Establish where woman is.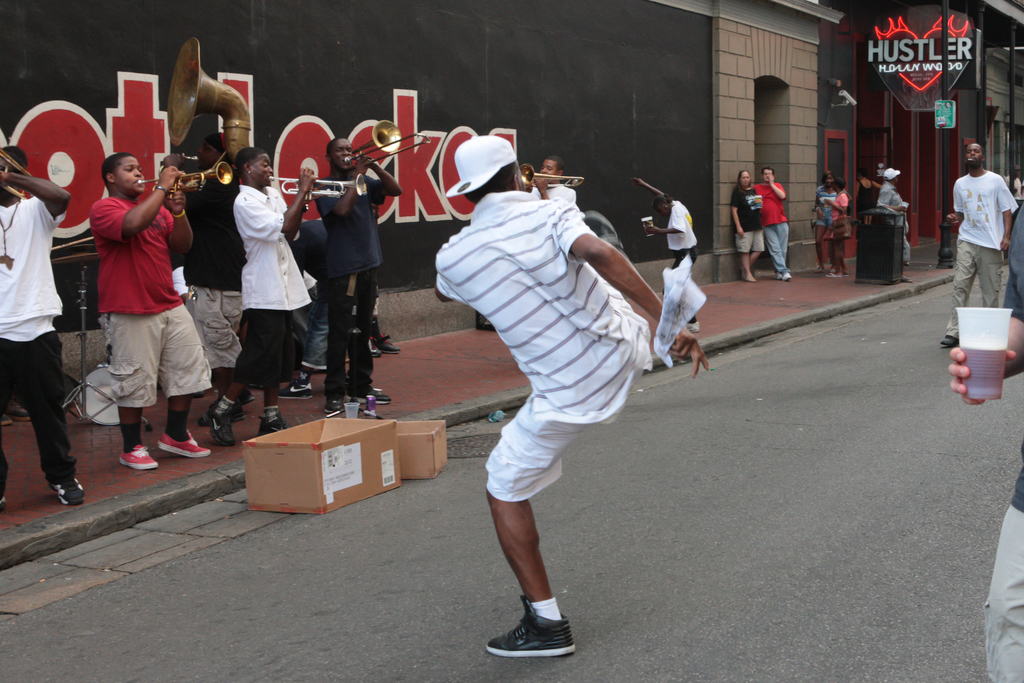
Established at (817, 176, 852, 277).
